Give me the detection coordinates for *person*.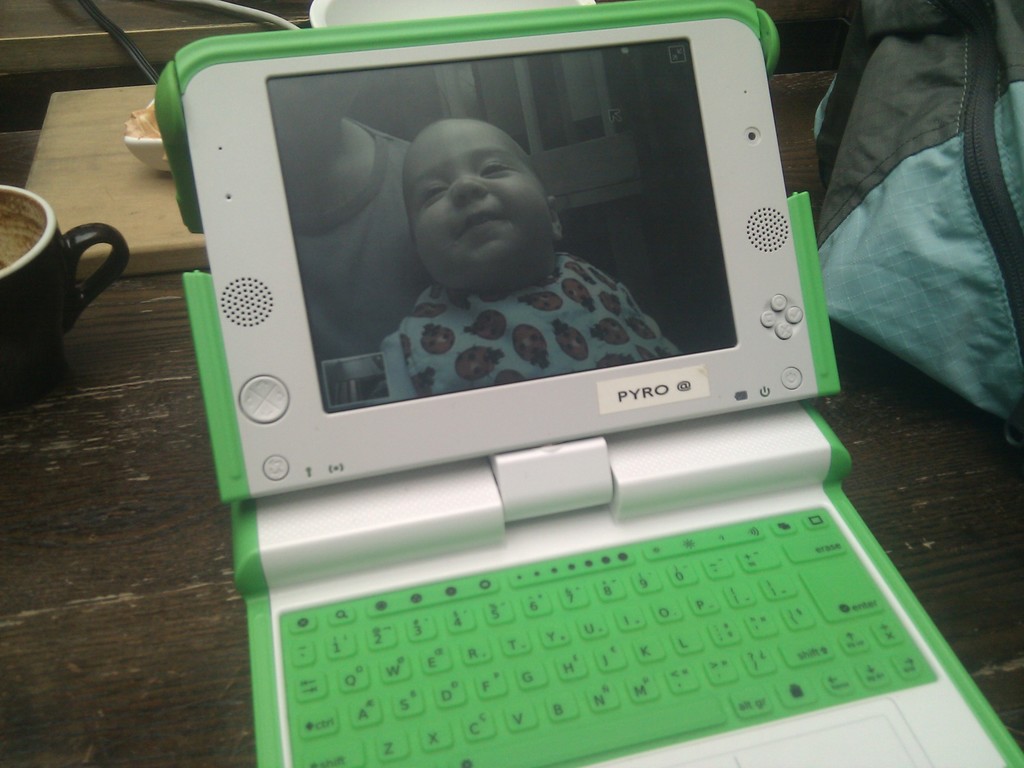
box(383, 119, 680, 401).
